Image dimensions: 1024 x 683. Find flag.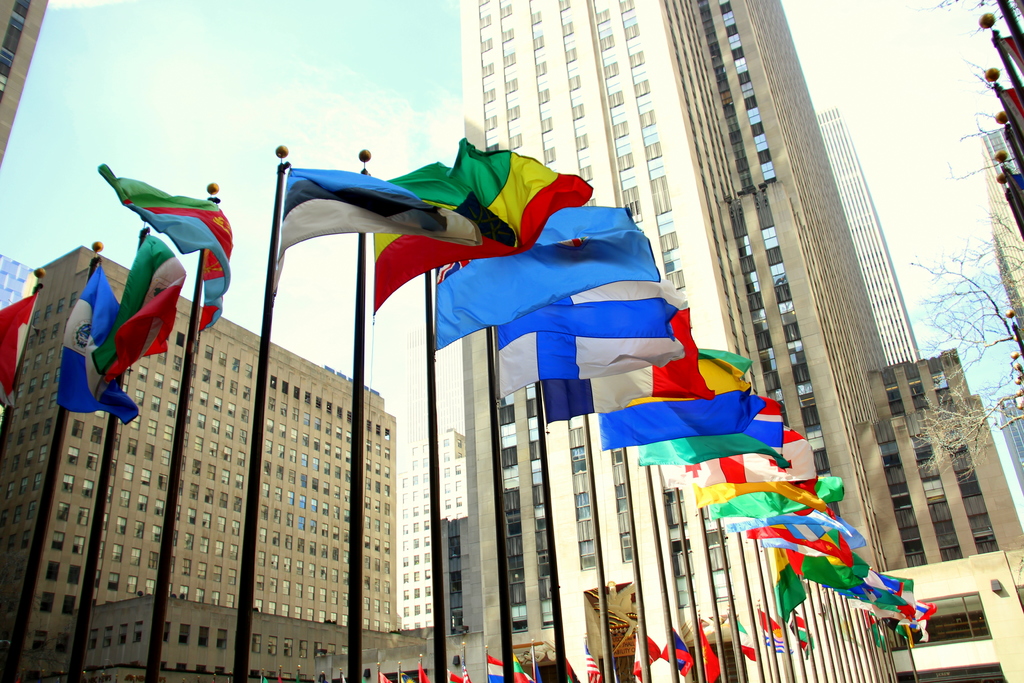
(x1=891, y1=595, x2=947, y2=637).
